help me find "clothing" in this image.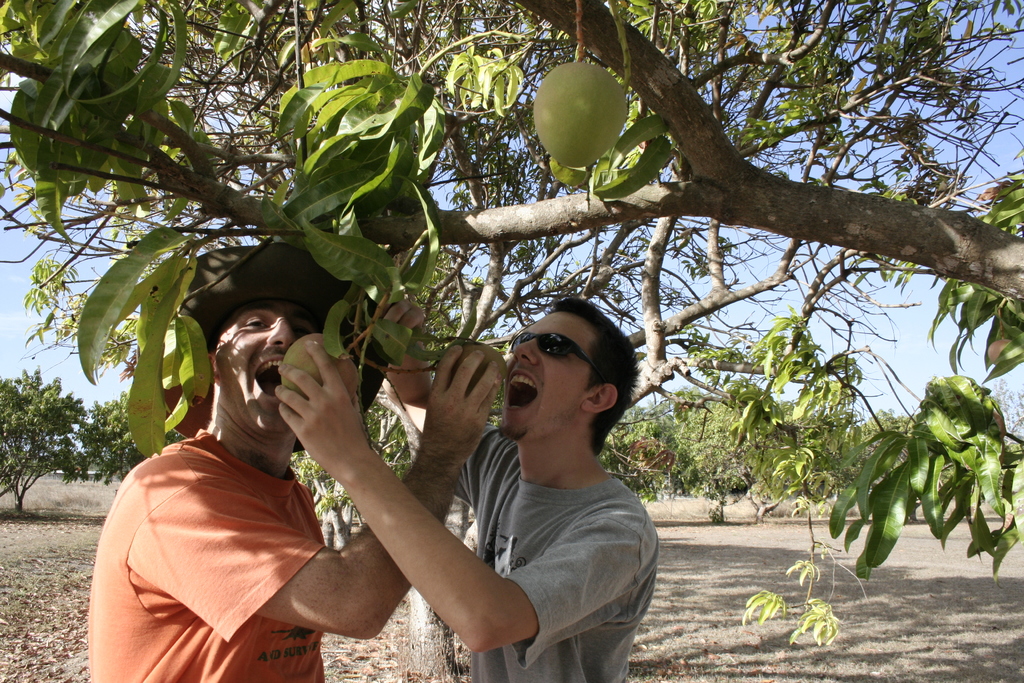
Found it: BBox(436, 425, 664, 682).
